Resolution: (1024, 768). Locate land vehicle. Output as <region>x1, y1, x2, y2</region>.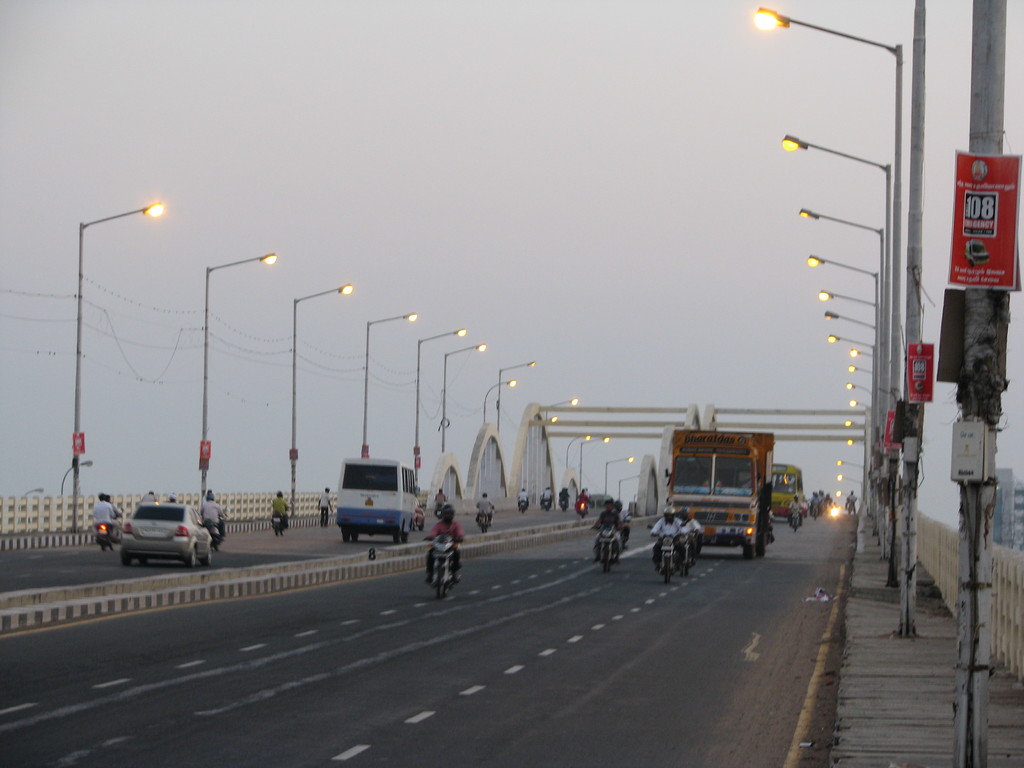
<region>94, 516, 118, 554</region>.
